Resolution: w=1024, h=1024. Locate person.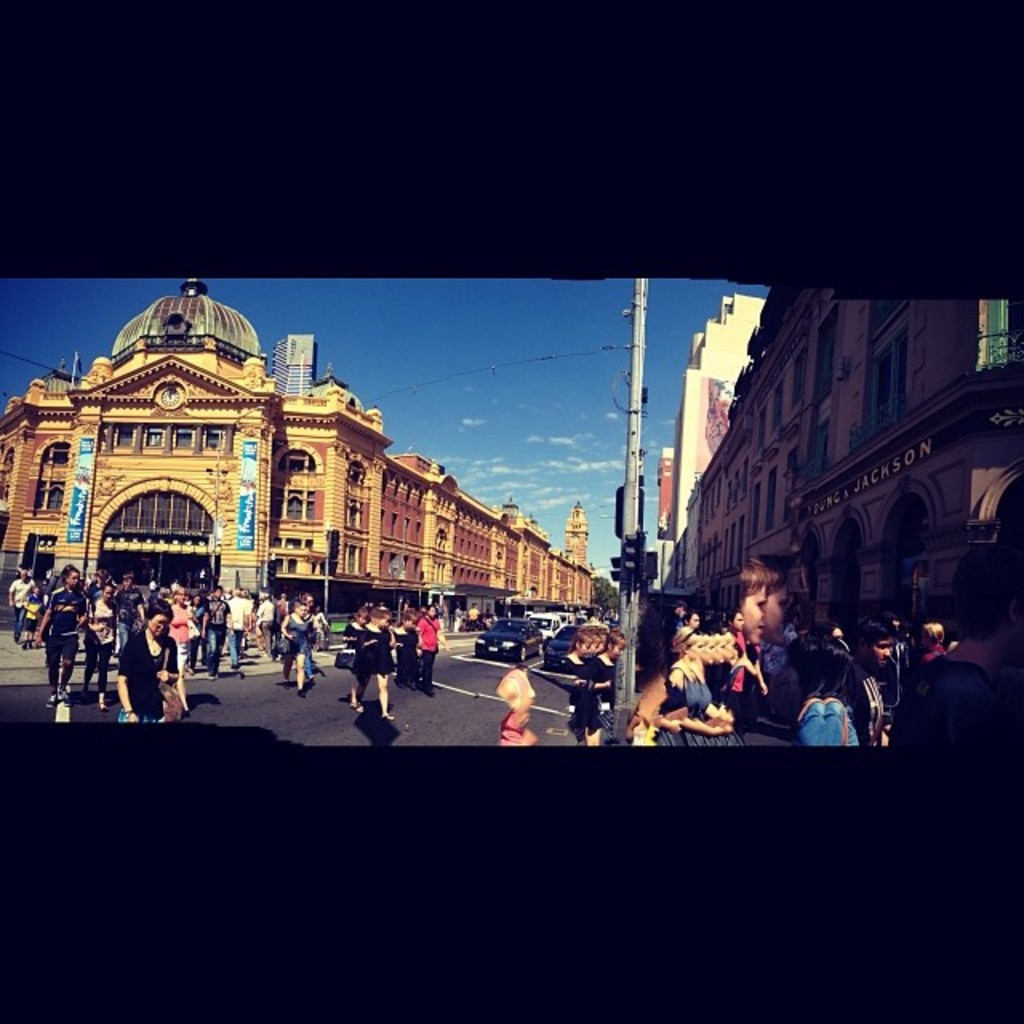
<region>555, 626, 613, 738</region>.
